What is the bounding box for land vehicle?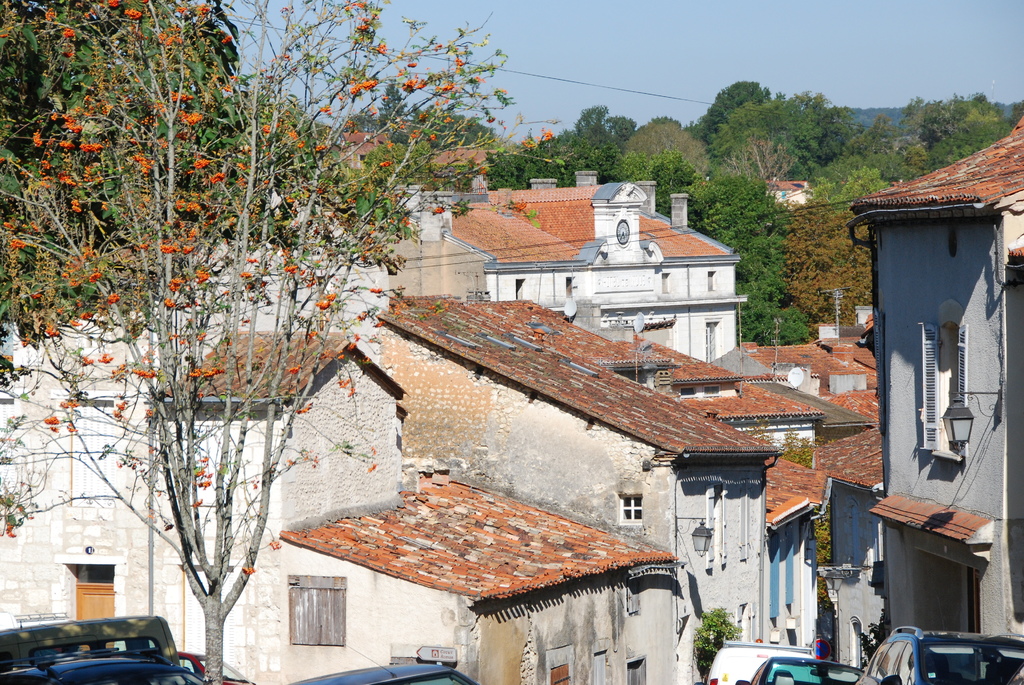
(x1=706, y1=640, x2=815, y2=684).
